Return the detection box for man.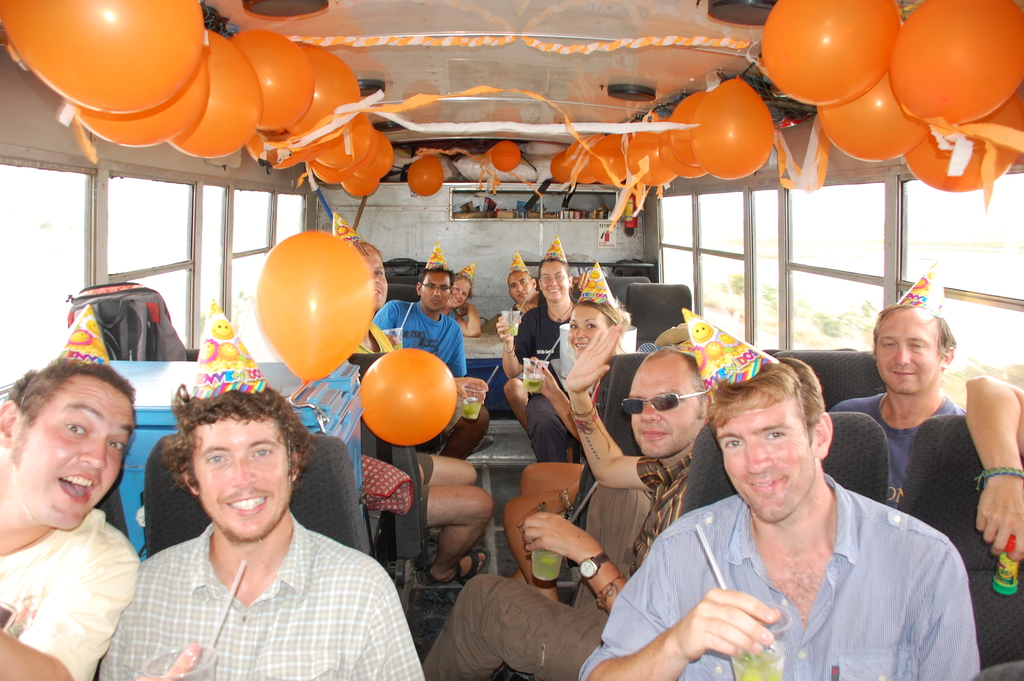
826, 256, 989, 520.
